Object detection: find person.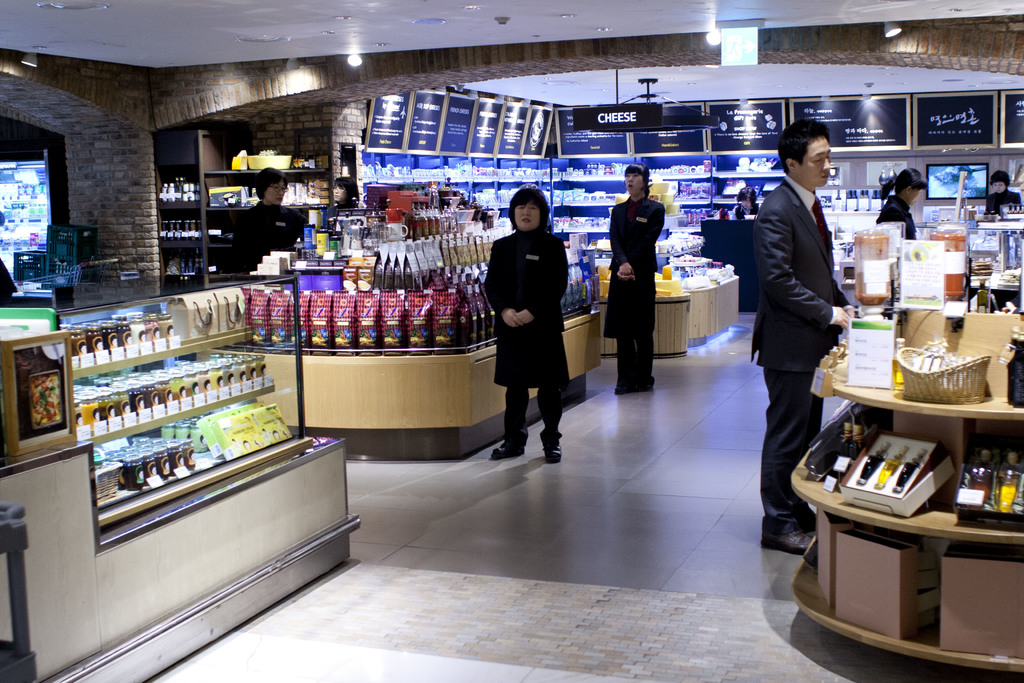
region(610, 158, 678, 401).
